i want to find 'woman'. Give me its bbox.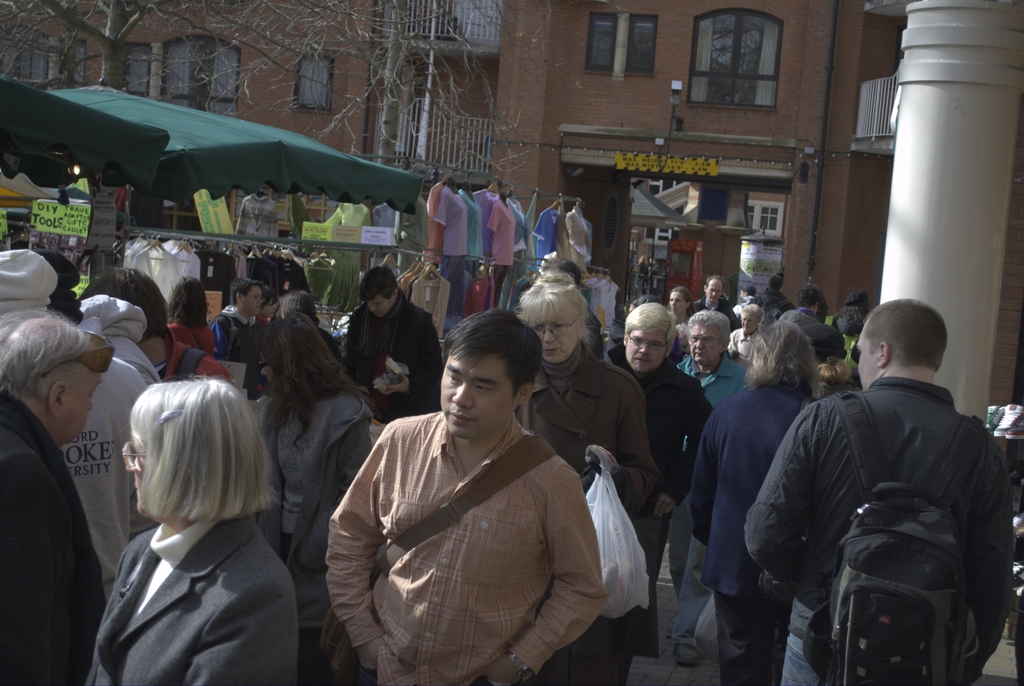
bbox=[515, 264, 657, 685].
